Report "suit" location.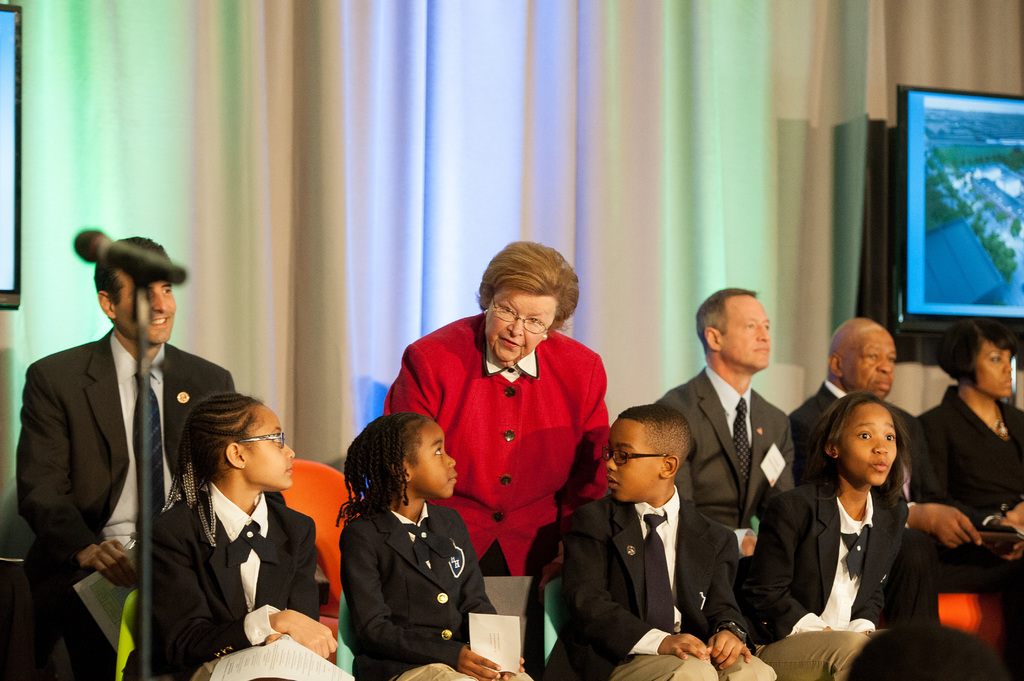
Report: bbox=(544, 485, 756, 680).
